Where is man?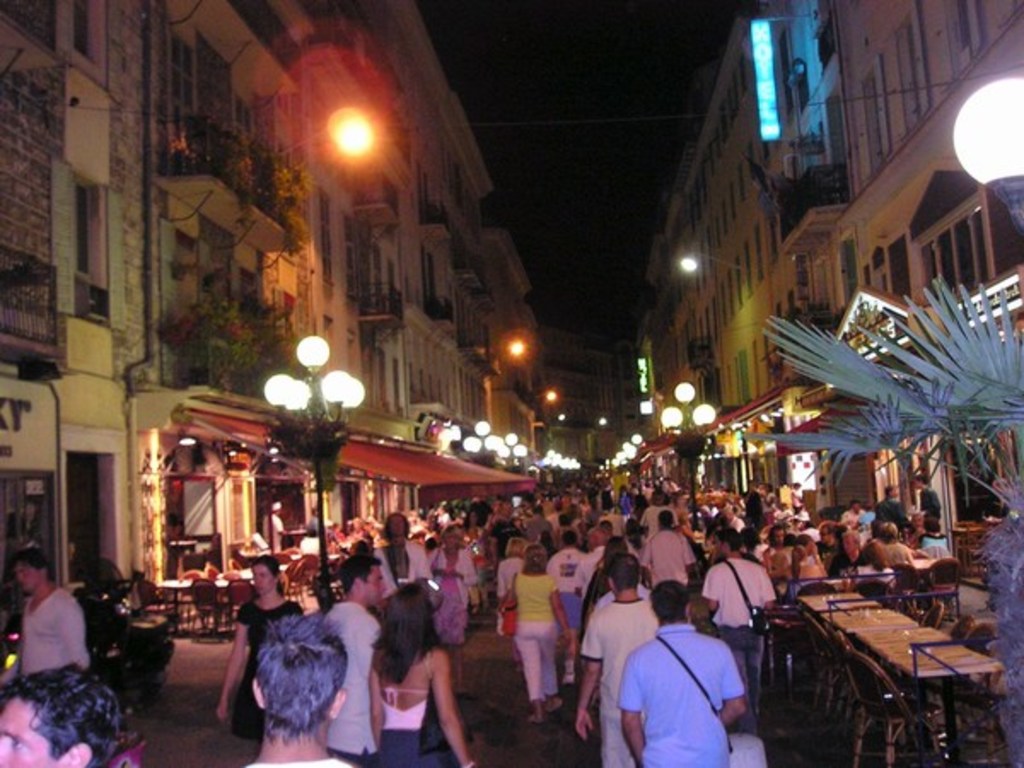
874,480,916,539.
